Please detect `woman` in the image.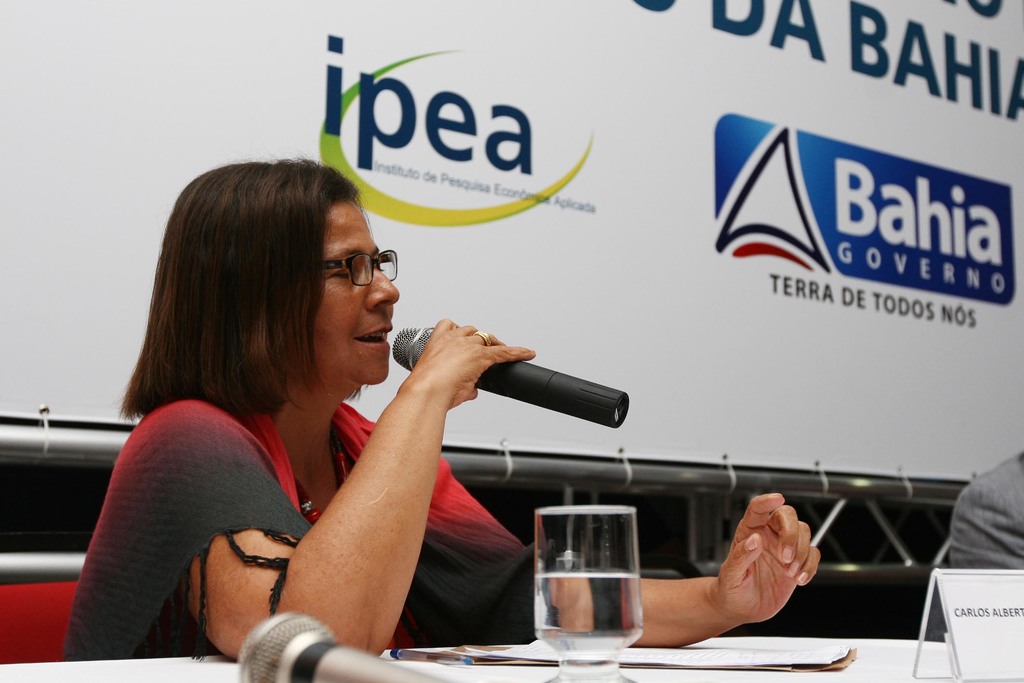
[127,106,760,666].
